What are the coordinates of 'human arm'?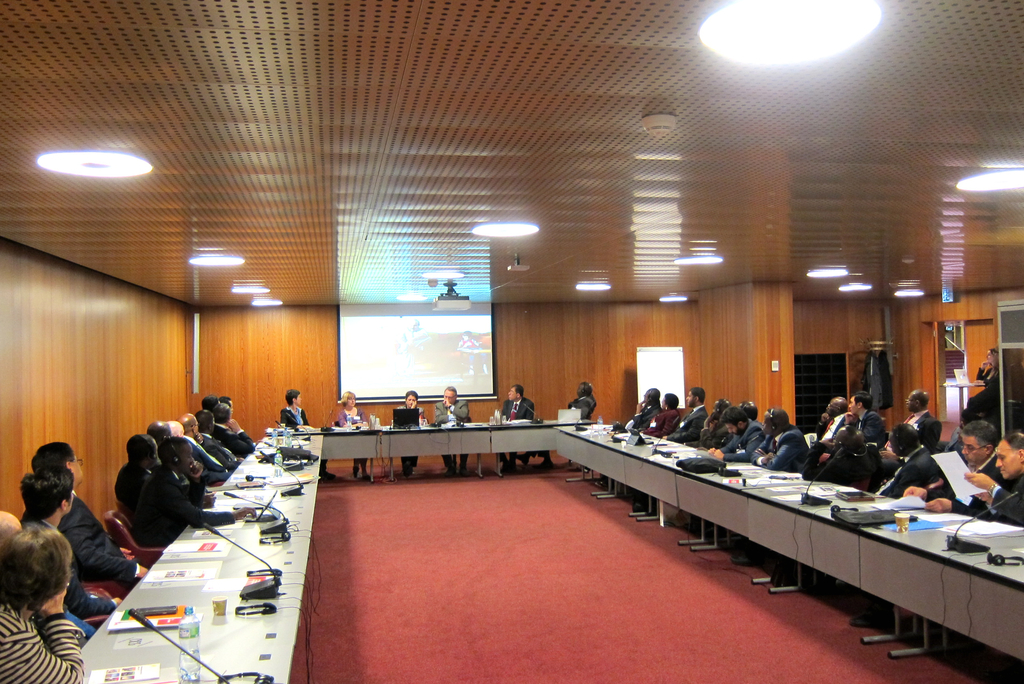
l=182, t=460, r=209, b=511.
